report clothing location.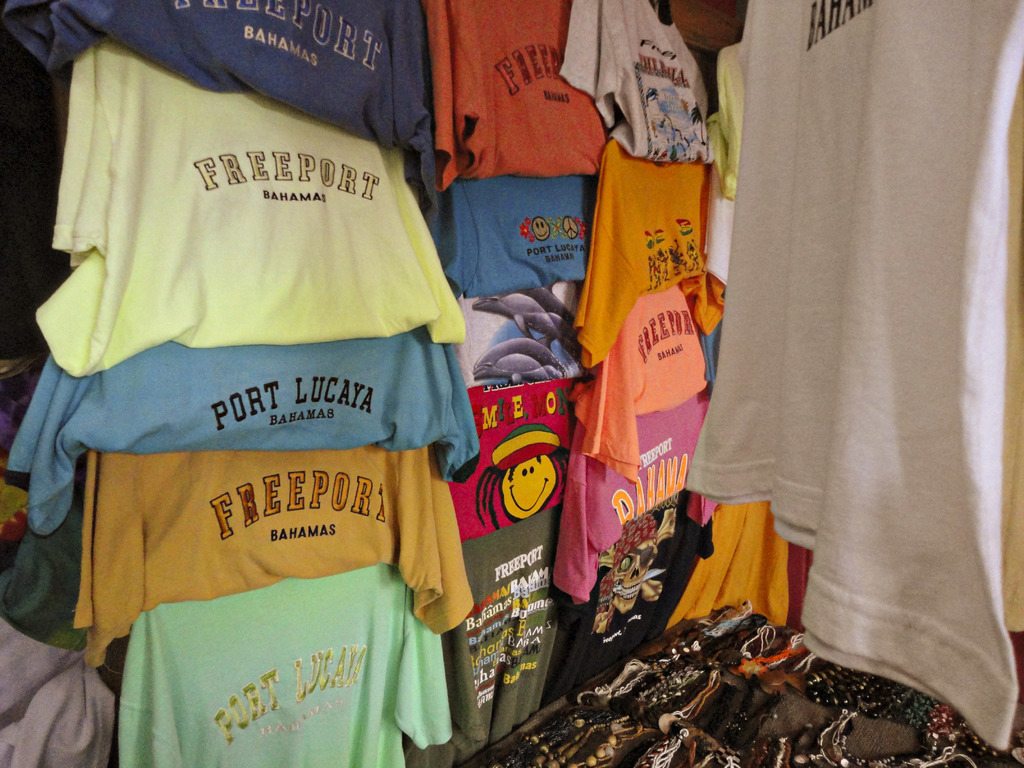
Report: left=117, top=610, right=463, bottom=767.
